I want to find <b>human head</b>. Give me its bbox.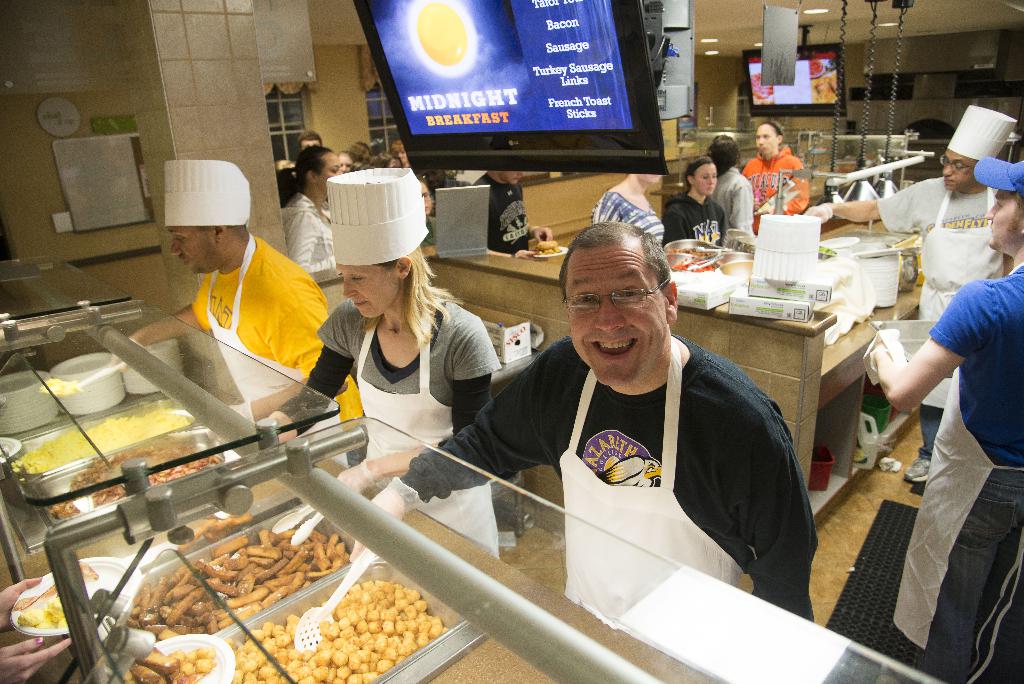
[682, 158, 715, 200].
